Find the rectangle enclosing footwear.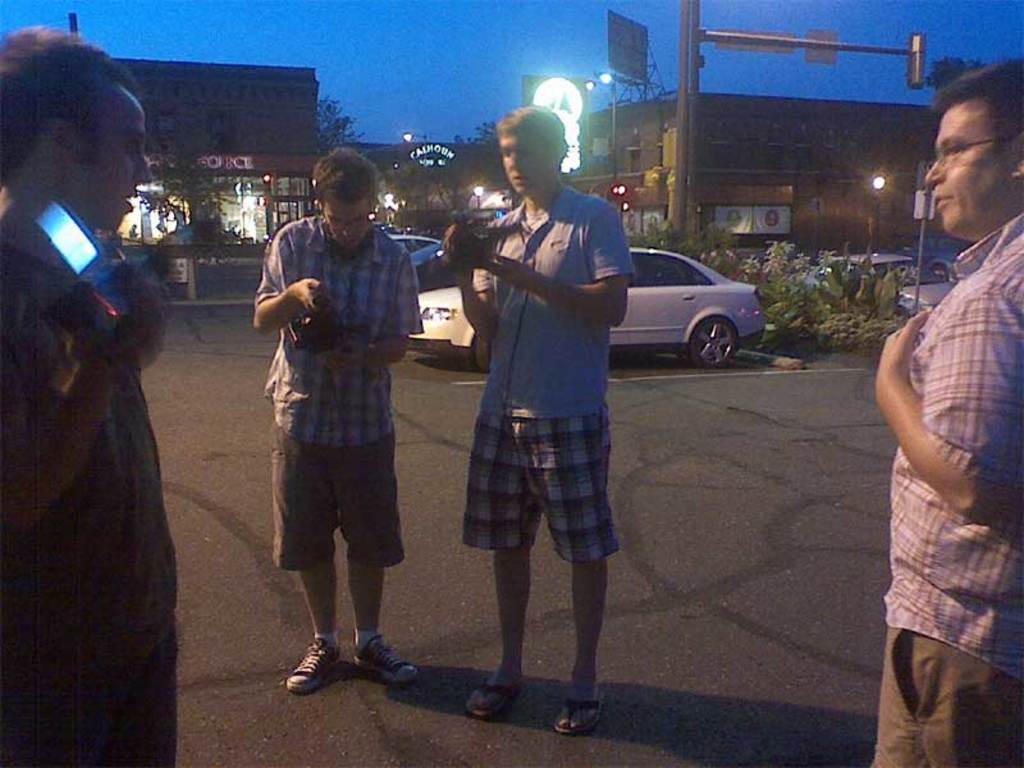
region(558, 686, 614, 732).
